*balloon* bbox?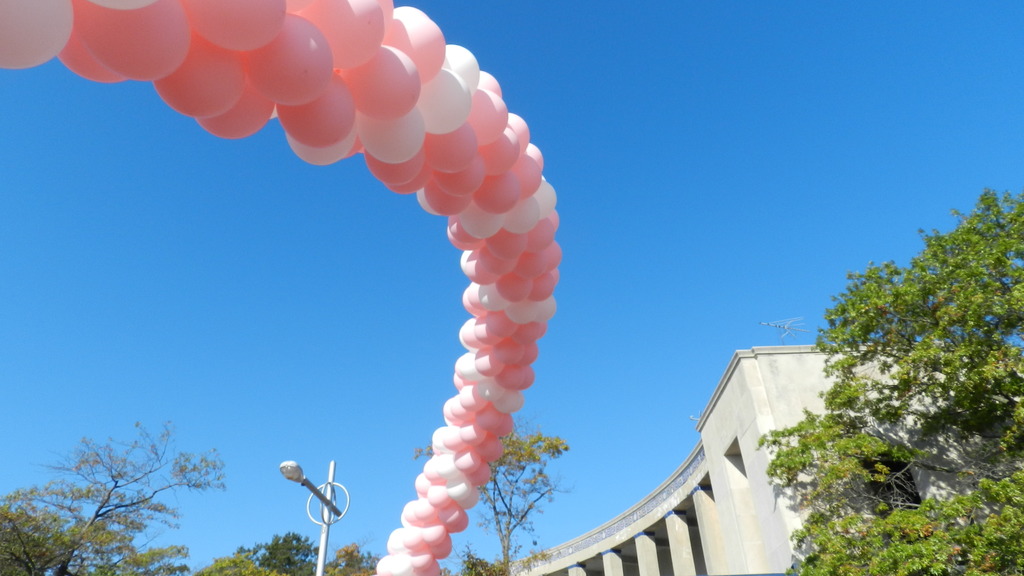
select_region(404, 504, 417, 522)
